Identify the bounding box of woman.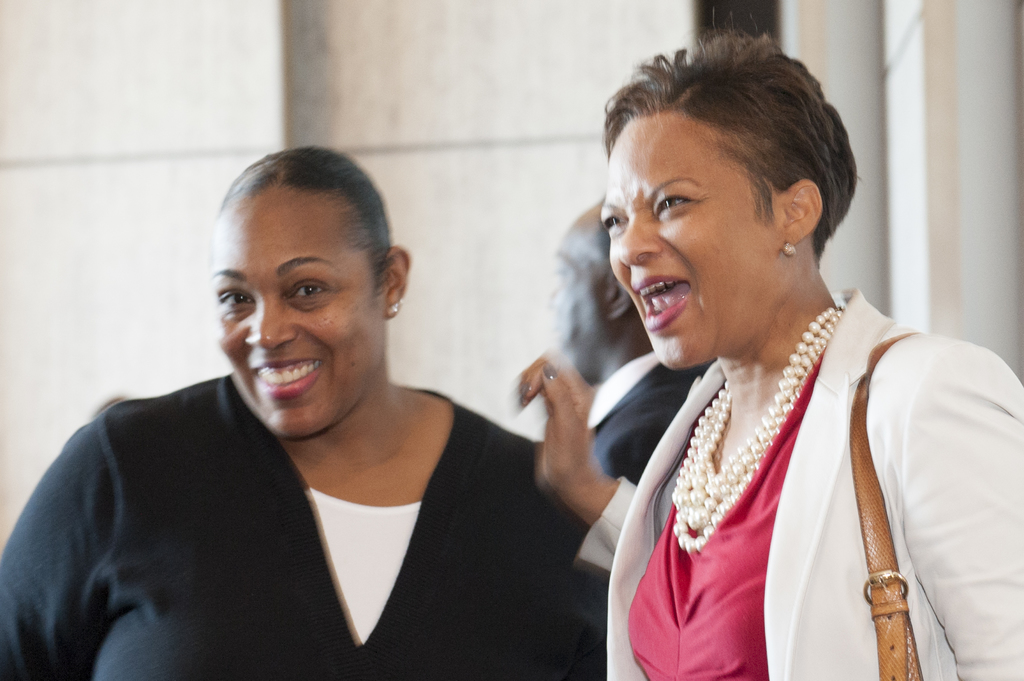
bbox(0, 156, 611, 680).
